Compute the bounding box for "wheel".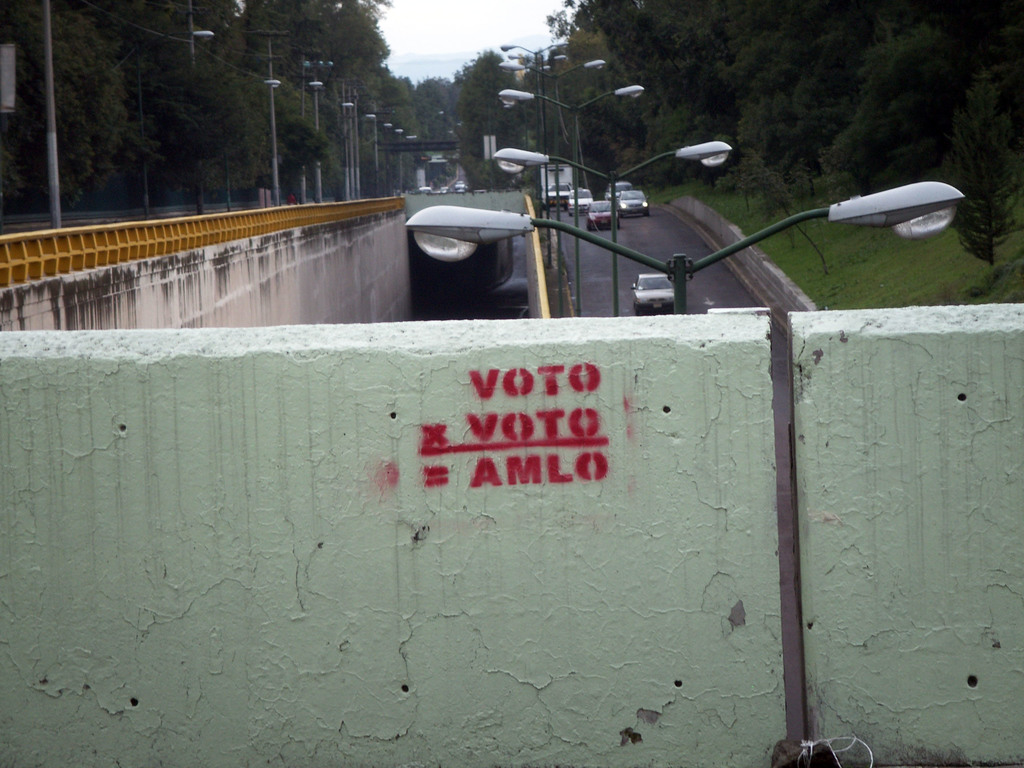
x1=643, y1=208, x2=650, y2=217.
